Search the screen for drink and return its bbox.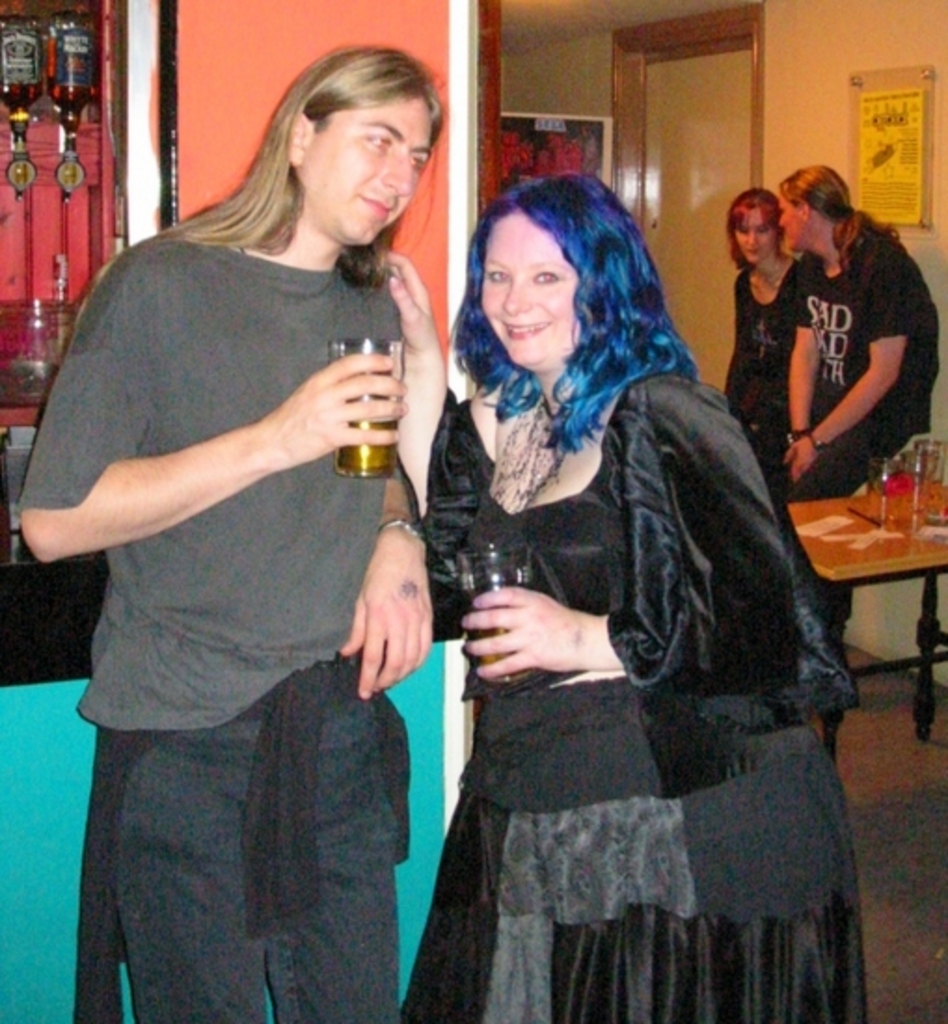
Found: BBox(58, 2, 99, 197).
